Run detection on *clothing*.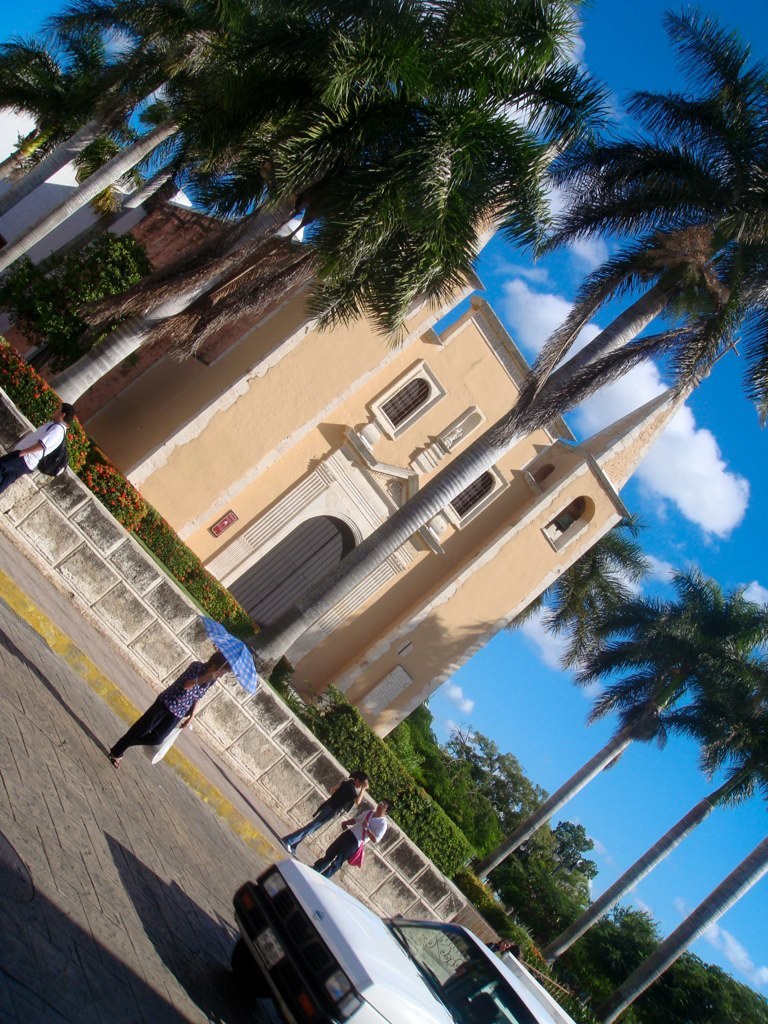
Result: <region>111, 663, 218, 753</region>.
